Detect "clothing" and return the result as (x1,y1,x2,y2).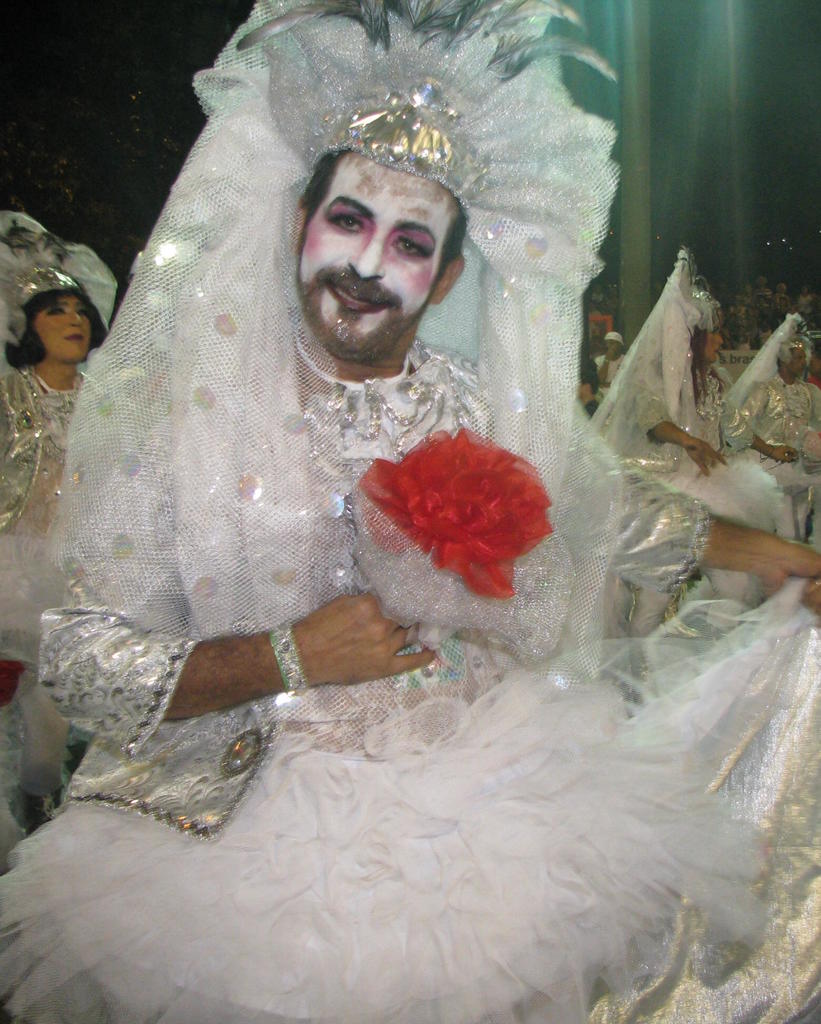
(8,0,820,1023).
